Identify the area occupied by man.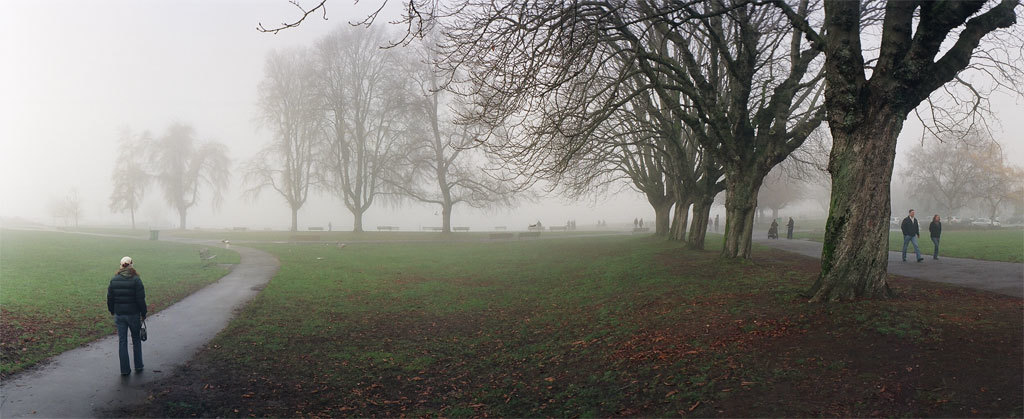
Area: (left=902, top=209, right=928, bottom=266).
